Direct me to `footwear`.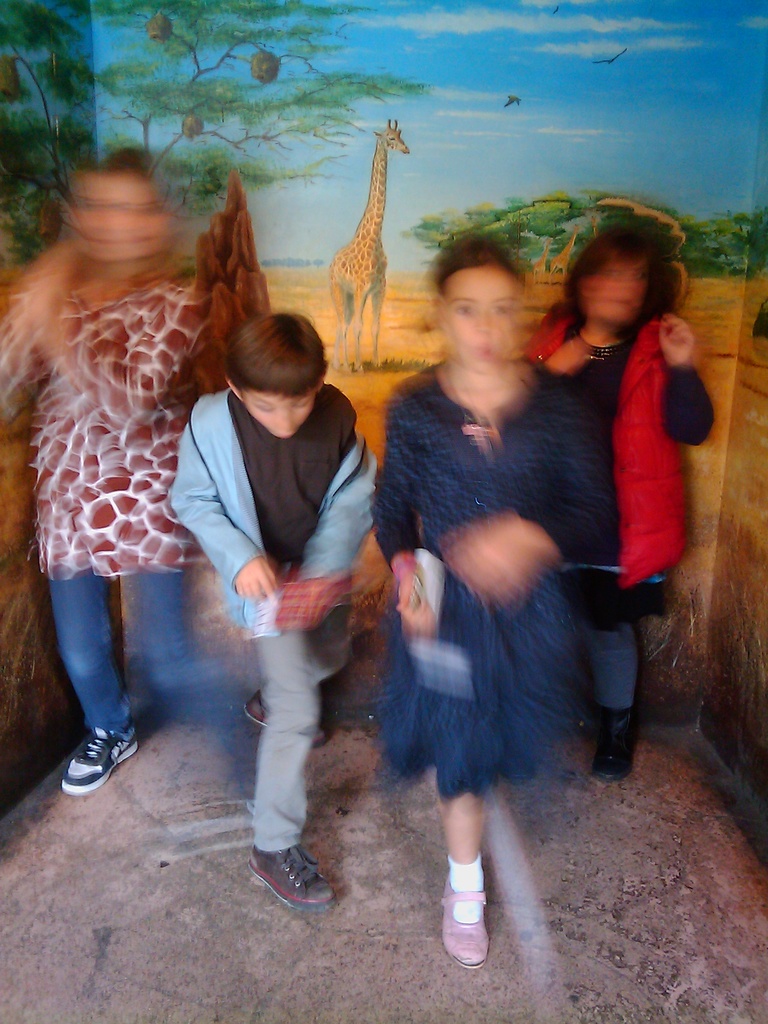
Direction: left=252, top=848, right=341, bottom=916.
